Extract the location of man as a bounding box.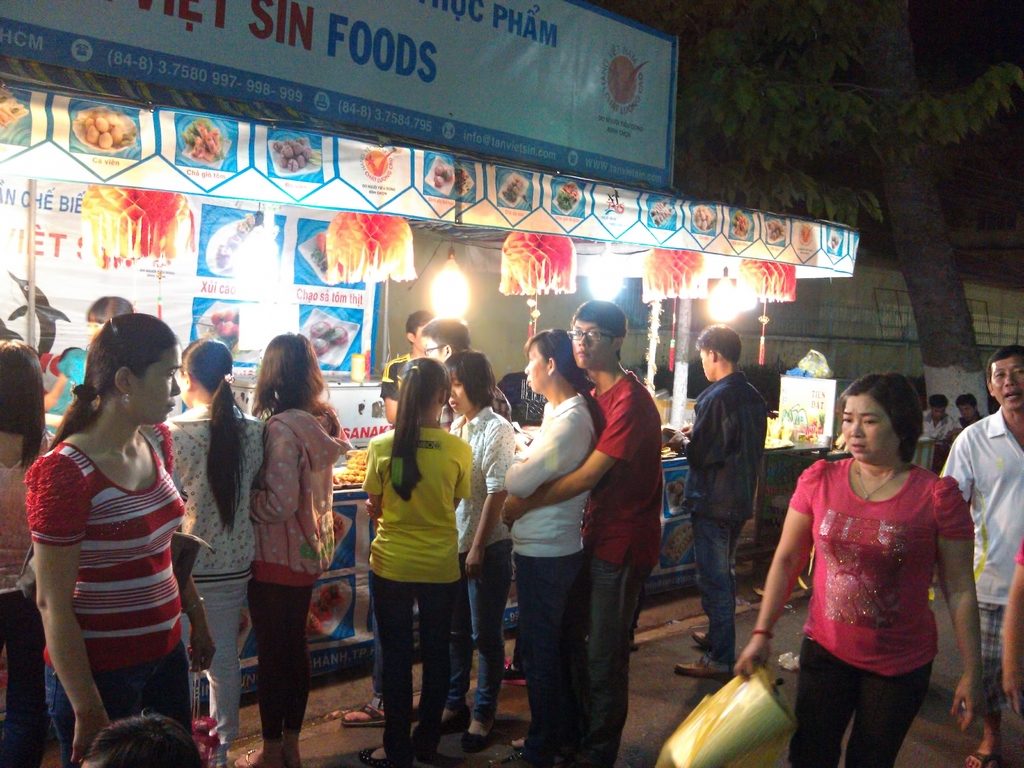
region(929, 336, 1023, 764).
